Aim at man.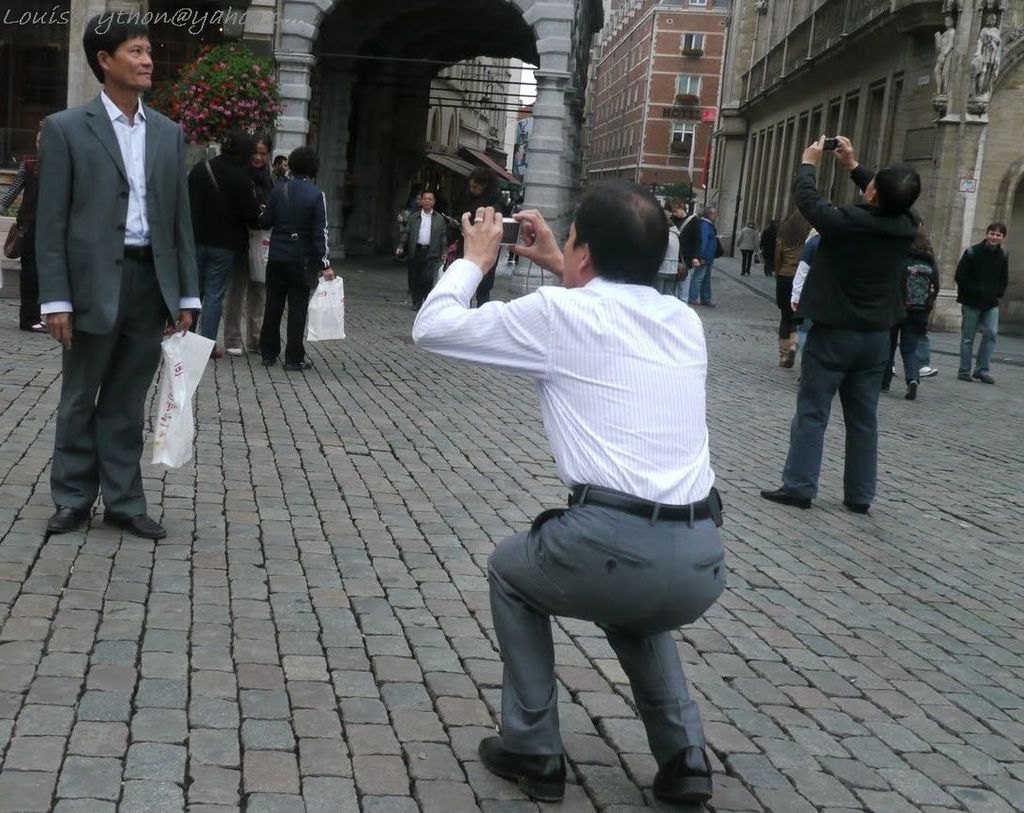
Aimed at [left=429, top=197, right=746, bottom=797].
